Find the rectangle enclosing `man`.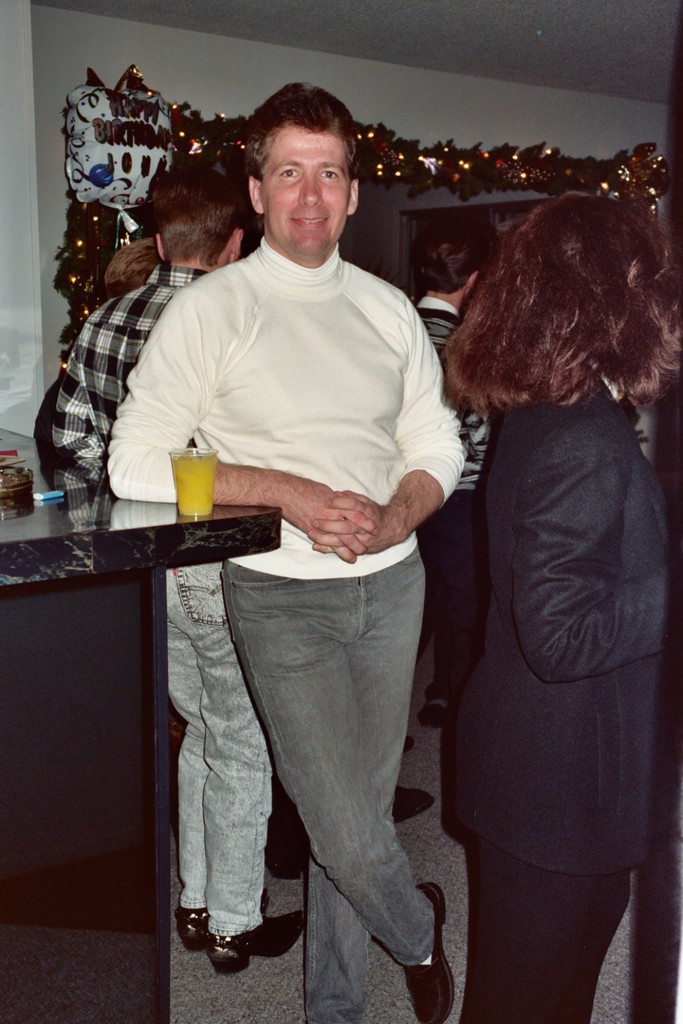
box=[406, 218, 495, 821].
